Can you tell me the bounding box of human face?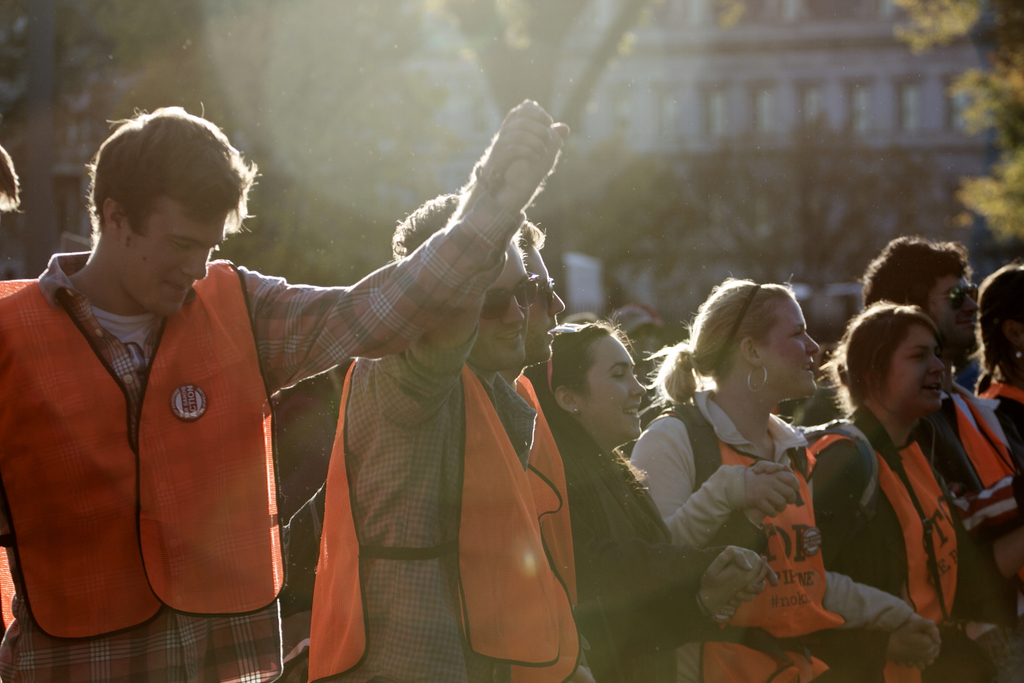
{"left": 883, "top": 334, "right": 947, "bottom": 415}.
